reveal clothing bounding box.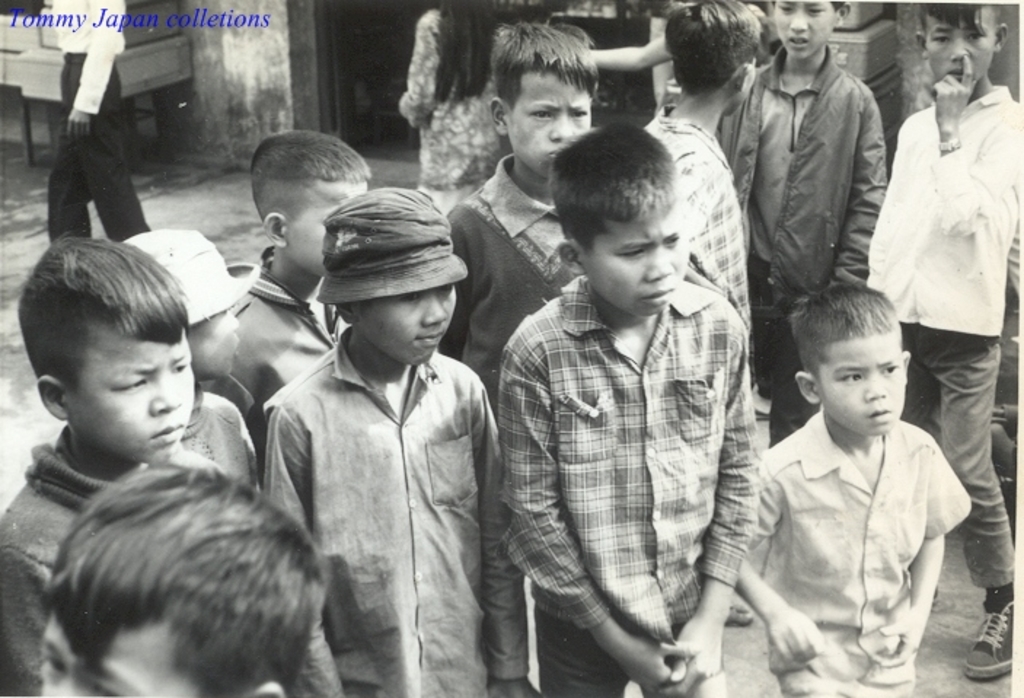
Revealed: (x1=243, y1=274, x2=511, y2=697).
